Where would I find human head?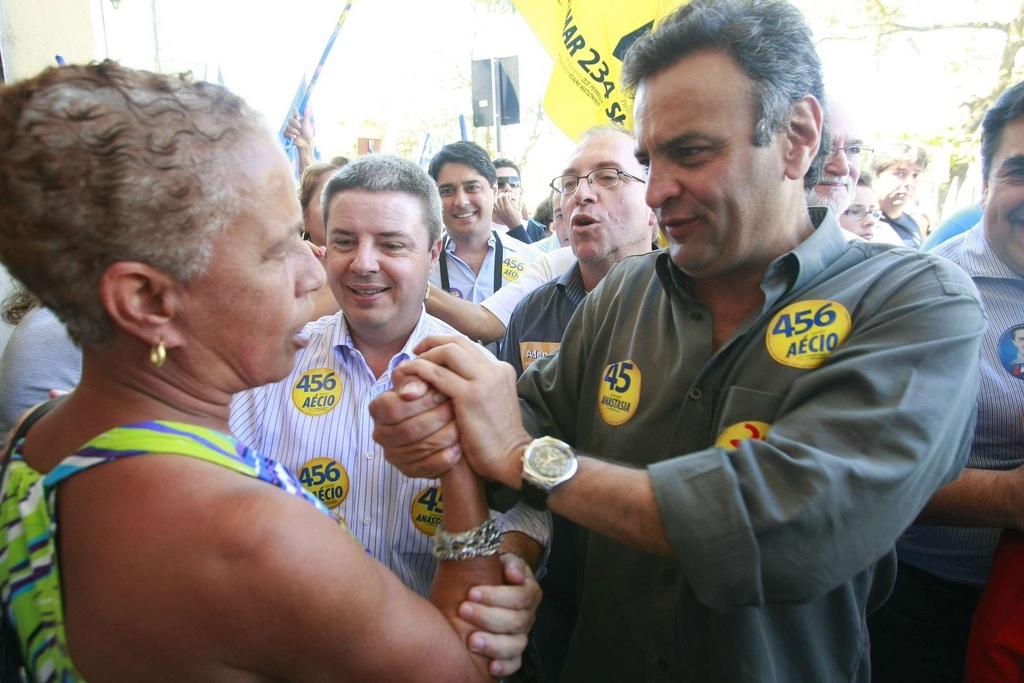
At 534/193/554/237.
